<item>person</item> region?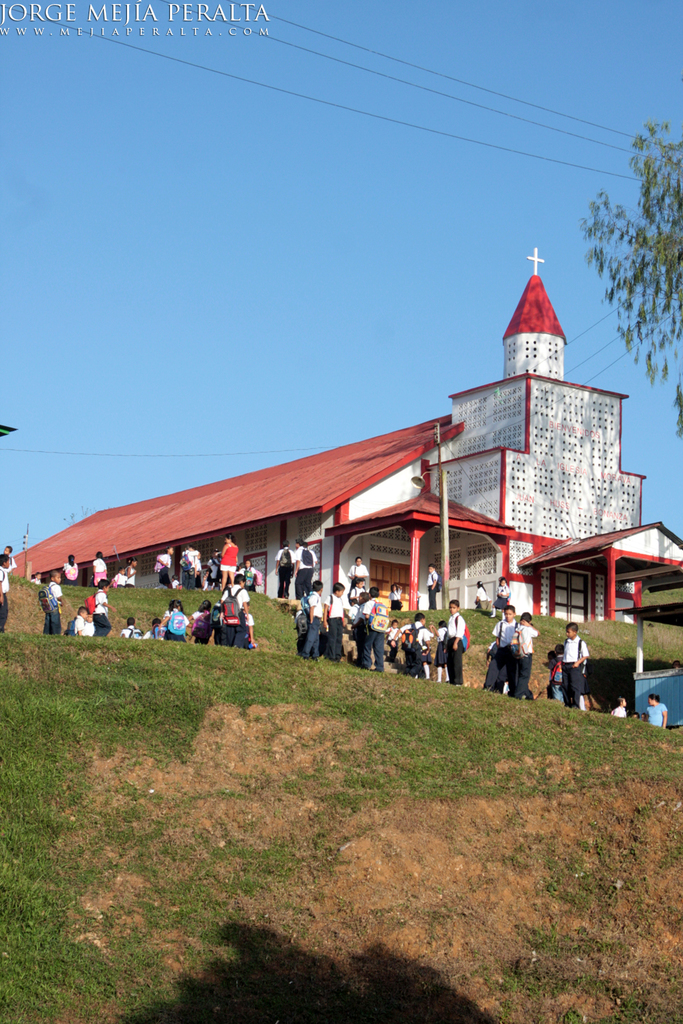
610,693,632,717
